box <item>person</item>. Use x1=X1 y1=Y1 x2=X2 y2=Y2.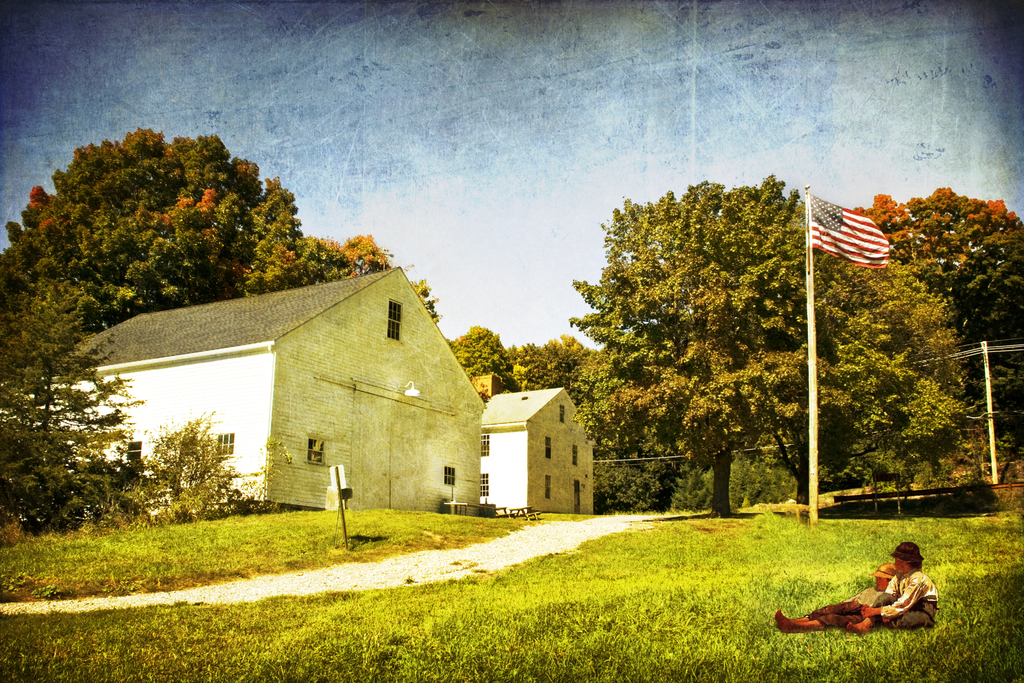
x1=771 y1=563 x2=896 y2=635.
